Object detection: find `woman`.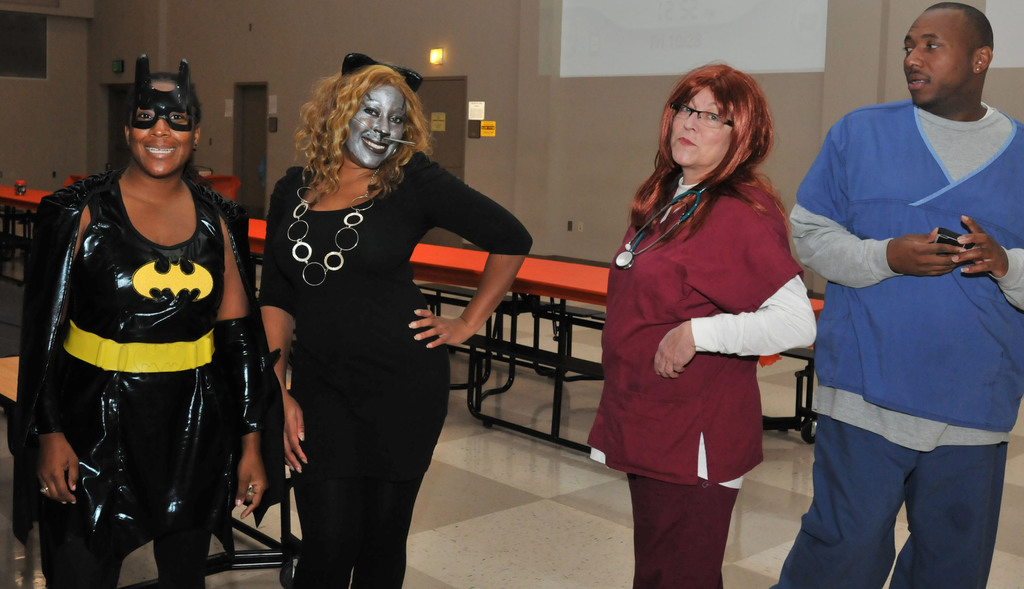
detection(598, 63, 814, 555).
